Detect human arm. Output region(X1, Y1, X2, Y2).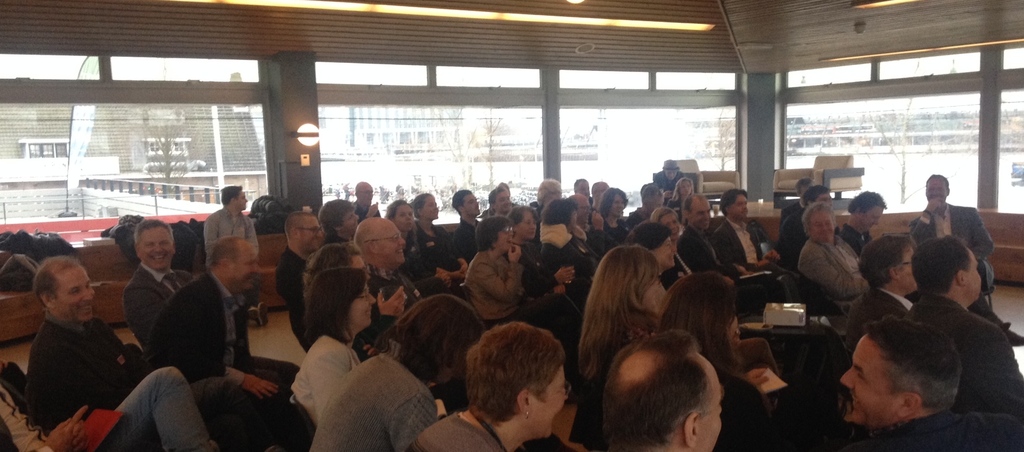
region(745, 366, 767, 384).
